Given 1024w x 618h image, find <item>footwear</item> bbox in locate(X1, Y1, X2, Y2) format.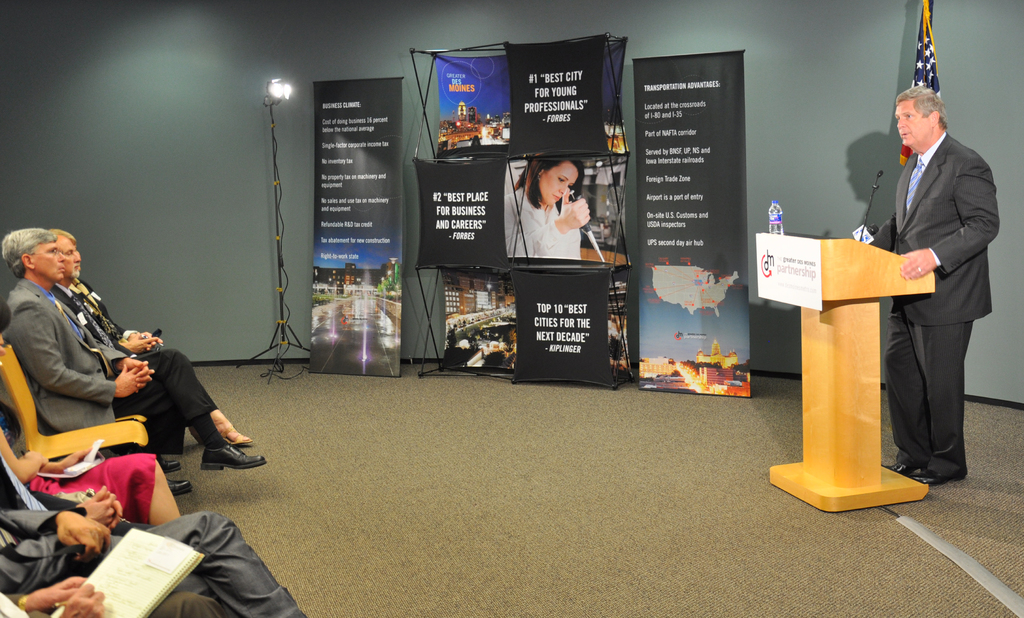
locate(202, 439, 268, 472).
